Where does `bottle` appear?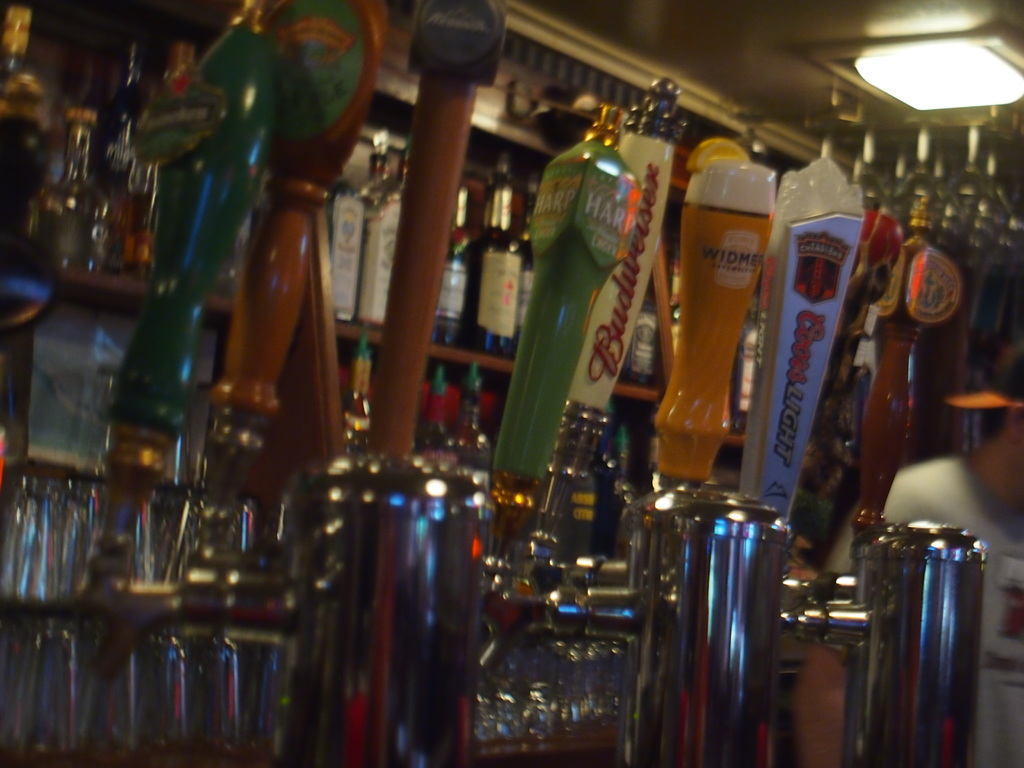
Appears at select_region(338, 338, 372, 437).
